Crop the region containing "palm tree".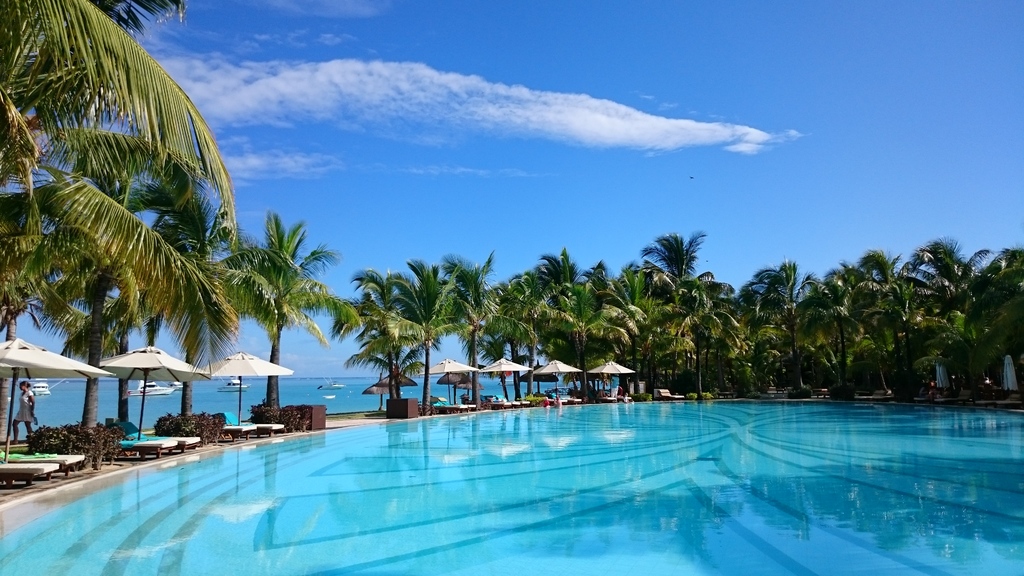
Crop region: bbox=[568, 289, 634, 396].
